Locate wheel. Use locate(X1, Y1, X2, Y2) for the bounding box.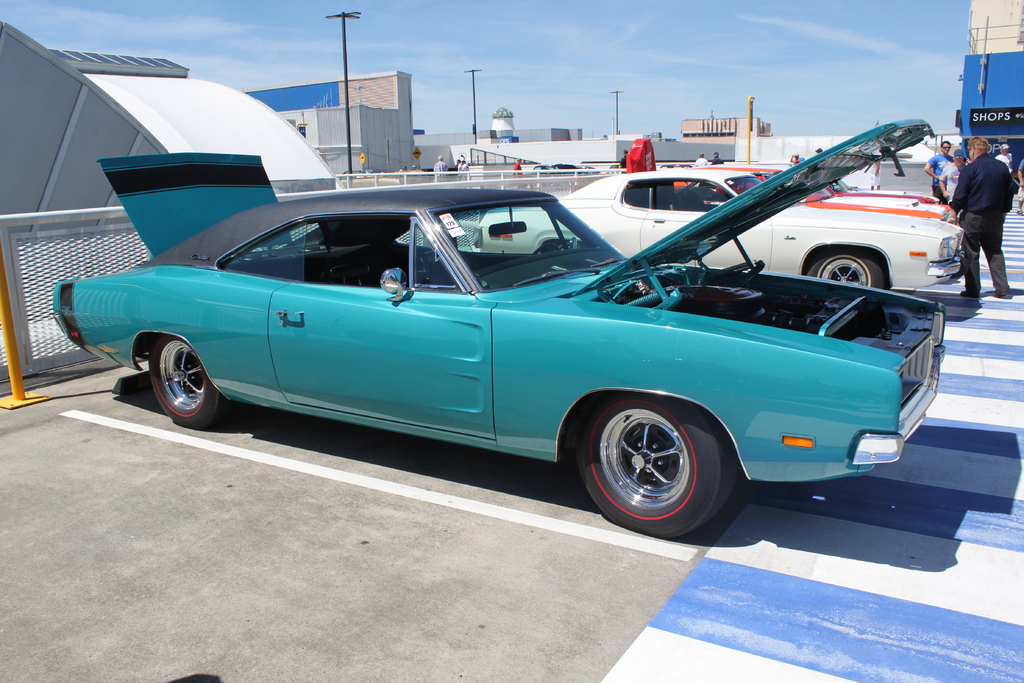
locate(147, 333, 230, 429).
